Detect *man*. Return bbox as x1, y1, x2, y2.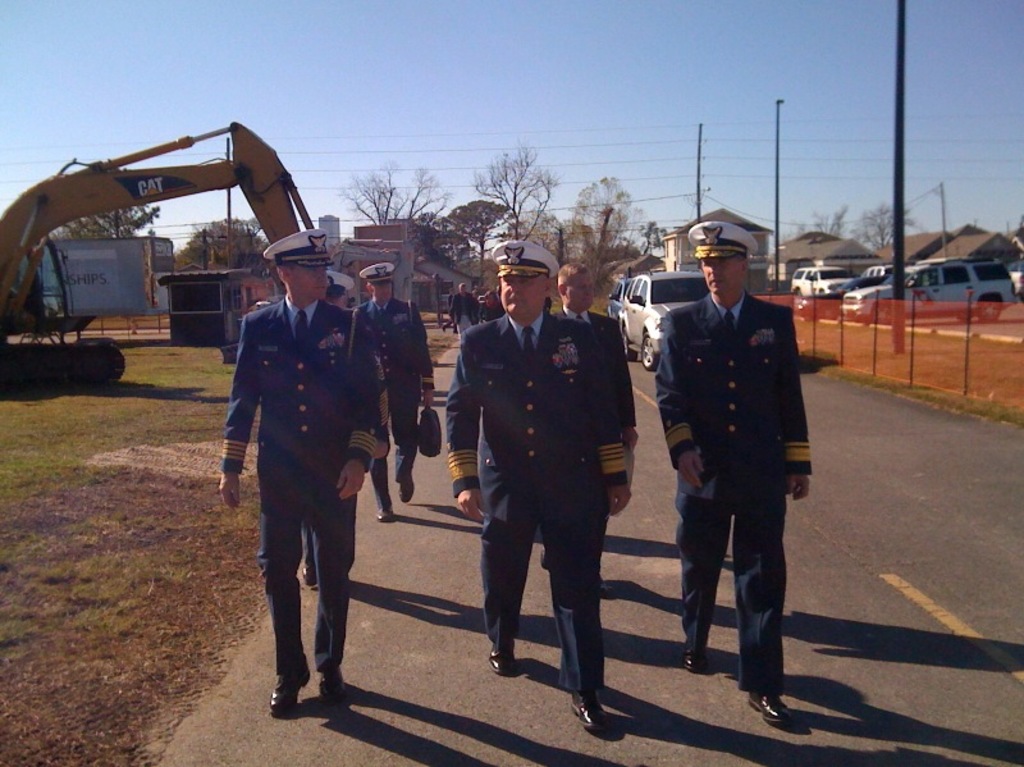
643, 216, 820, 727.
